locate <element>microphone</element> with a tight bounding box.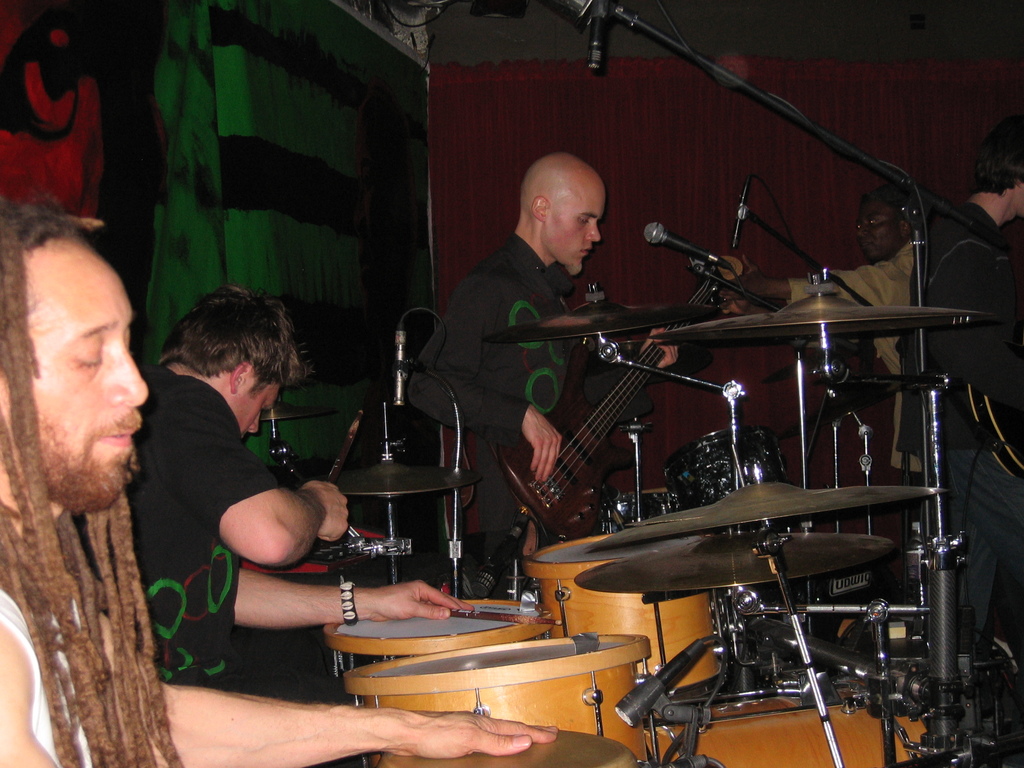
588:15:613:73.
